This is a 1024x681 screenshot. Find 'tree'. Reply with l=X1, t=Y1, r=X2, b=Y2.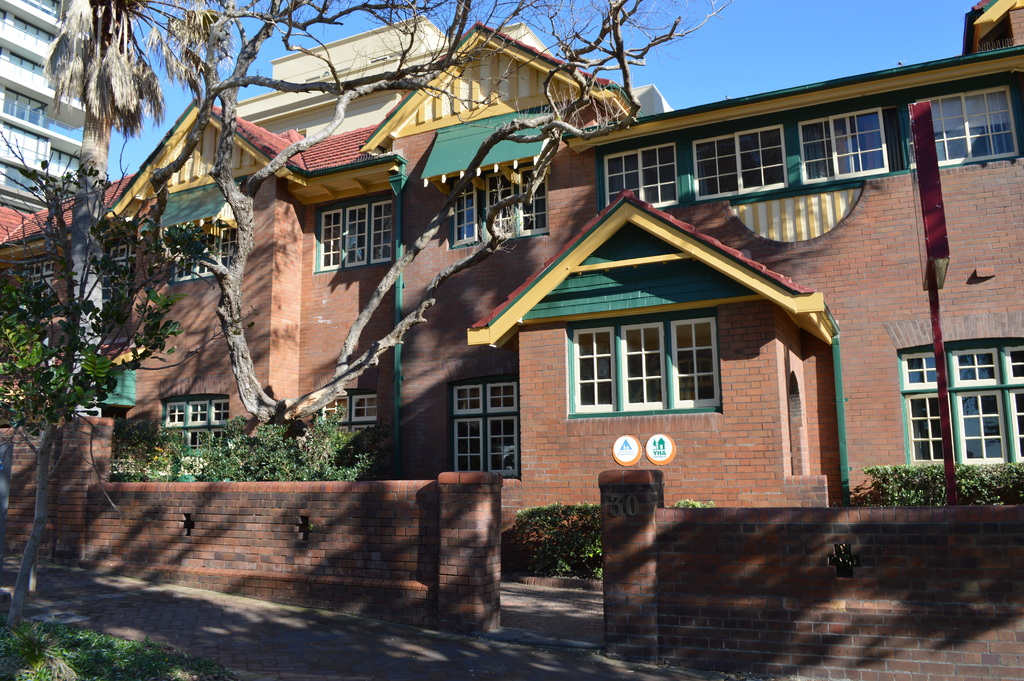
l=0, t=126, r=215, b=630.
